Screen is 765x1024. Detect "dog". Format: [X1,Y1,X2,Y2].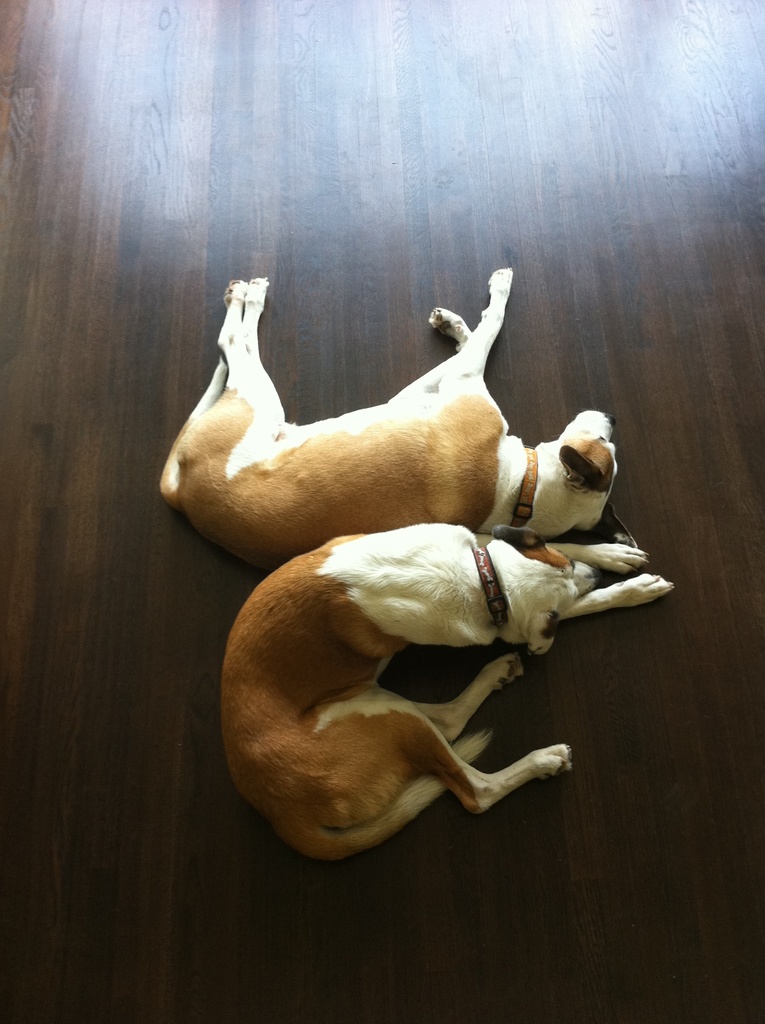
[160,267,619,575].
